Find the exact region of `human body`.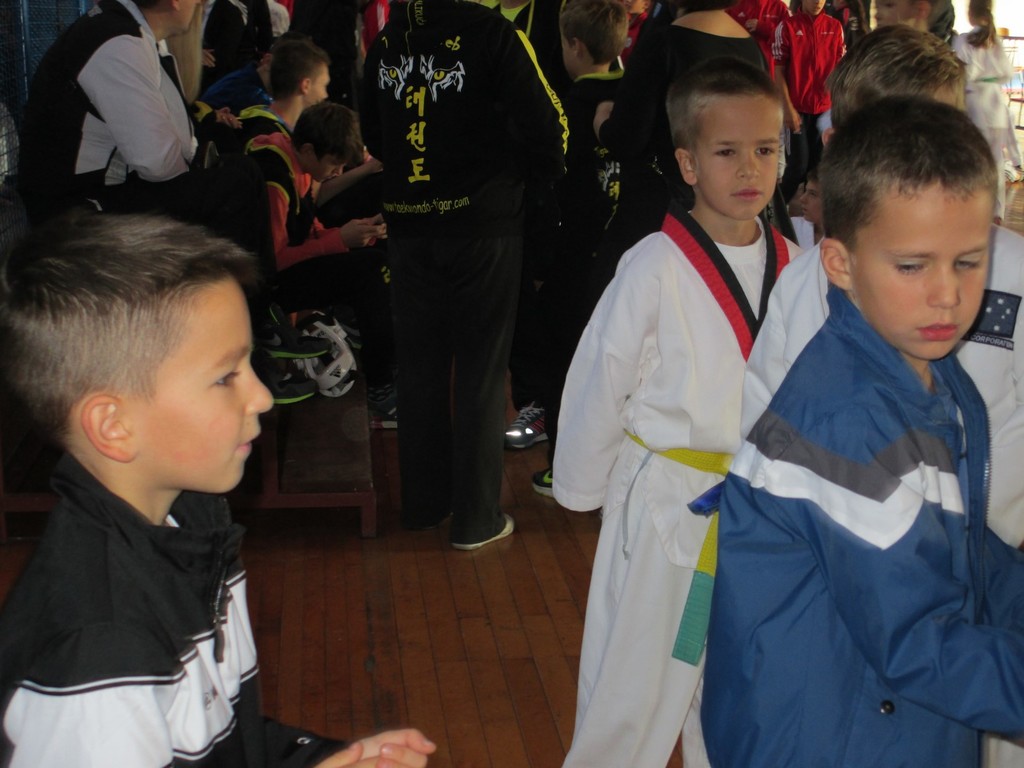
Exact region: locate(773, 13, 851, 188).
